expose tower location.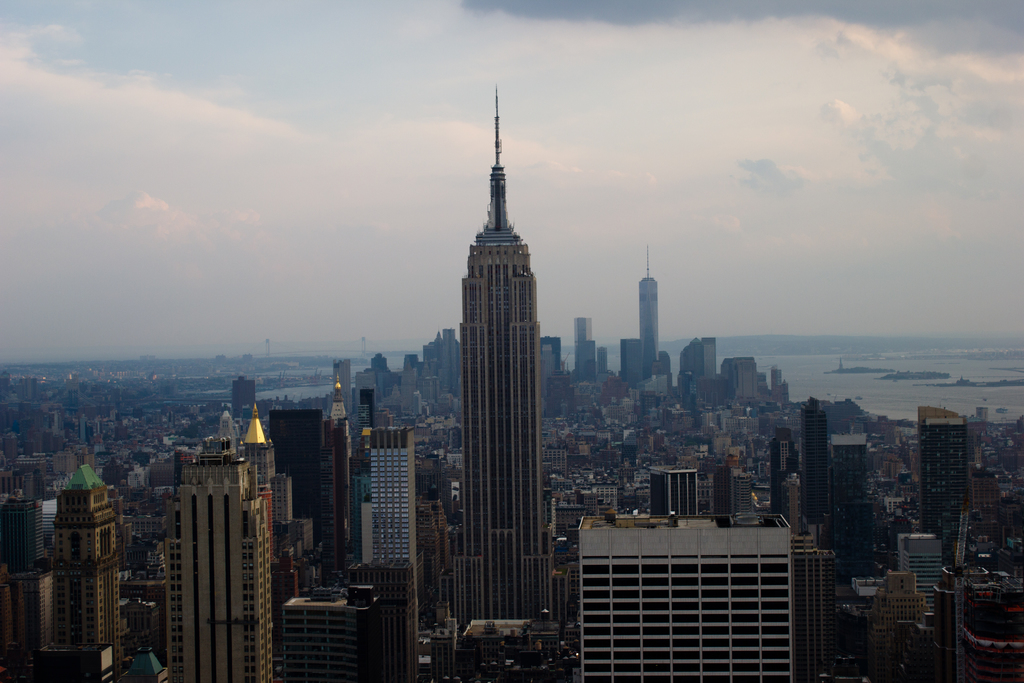
Exposed at Rect(801, 399, 831, 531).
